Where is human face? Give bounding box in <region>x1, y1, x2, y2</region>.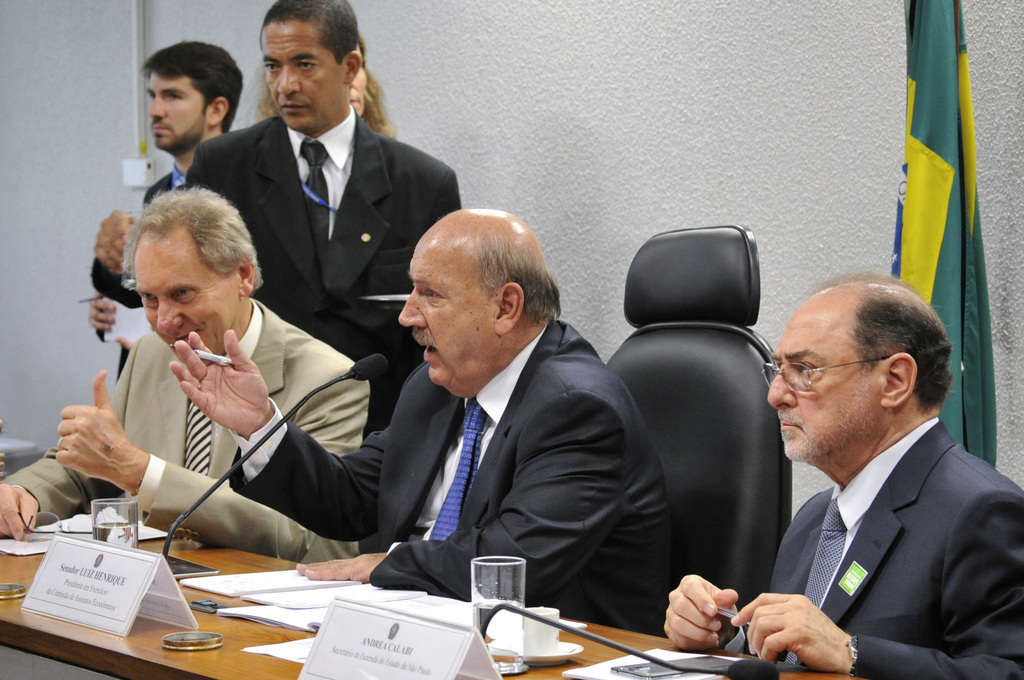
<region>147, 74, 209, 150</region>.
